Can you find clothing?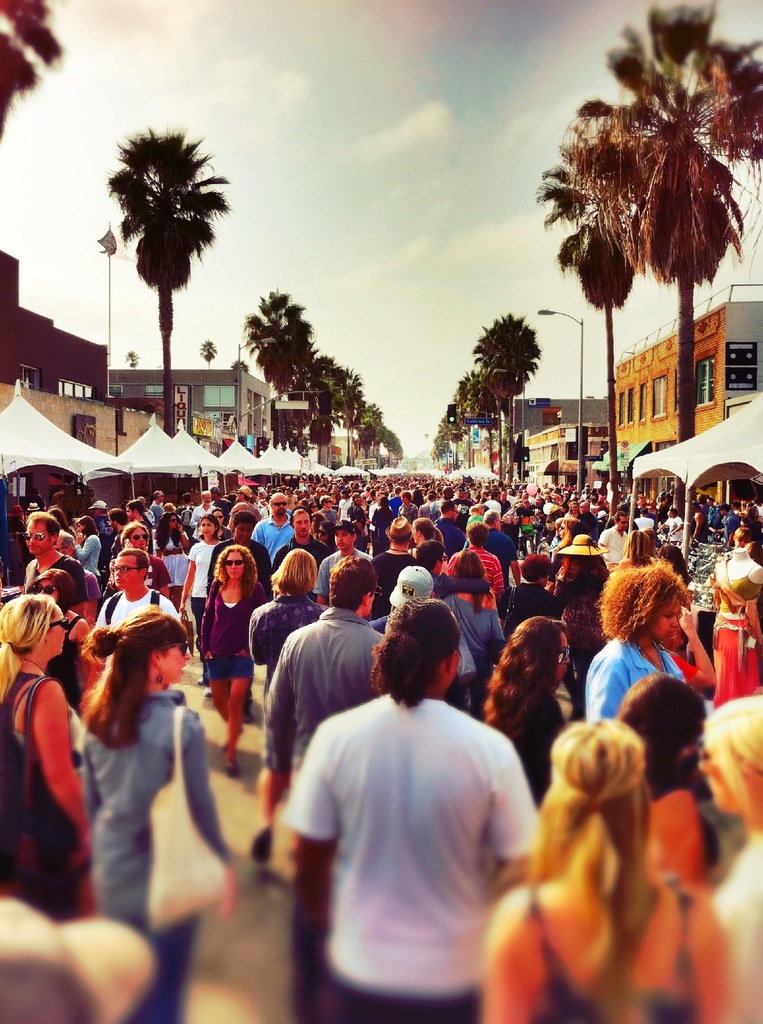
Yes, bounding box: bbox(431, 515, 465, 550).
